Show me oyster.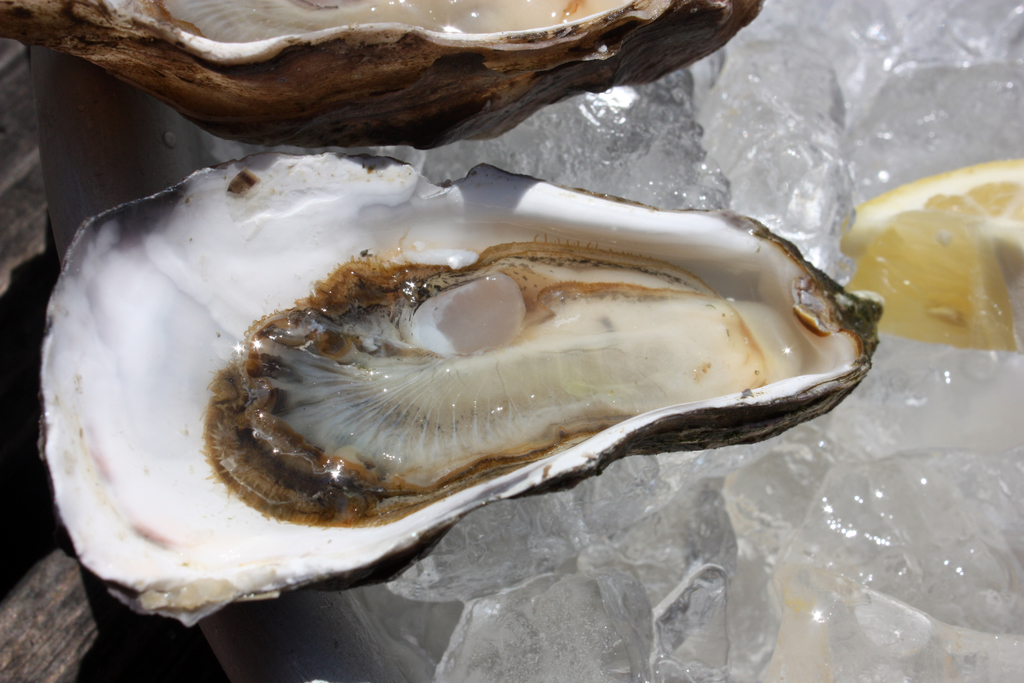
oyster is here: <bbox>34, 147, 885, 633</bbox>.
